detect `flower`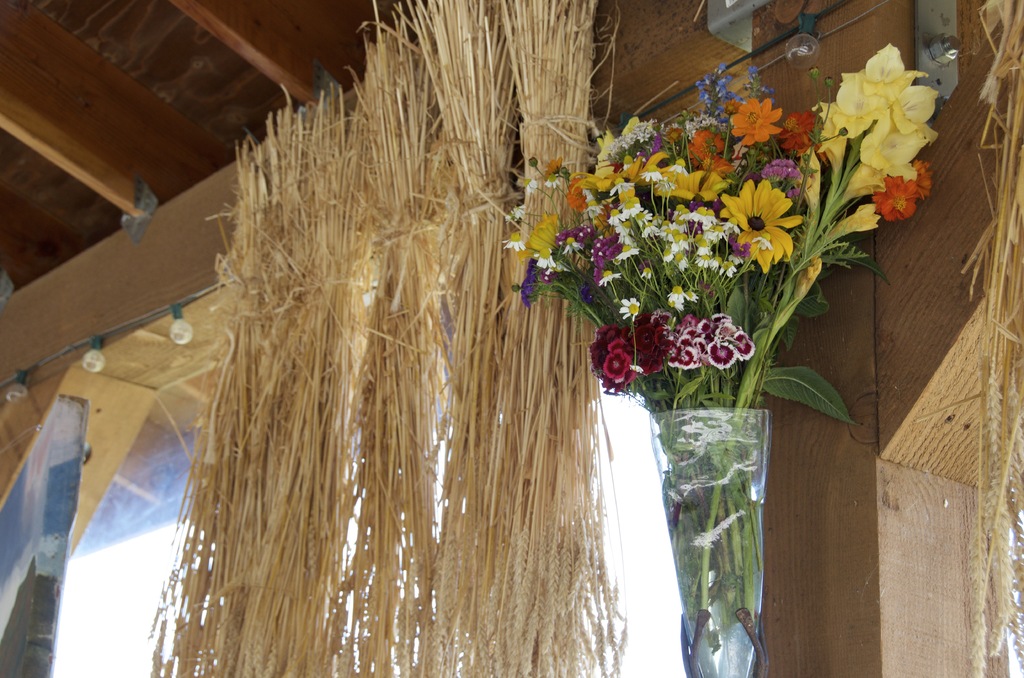
bbox=(615, 291, 645, 319)
